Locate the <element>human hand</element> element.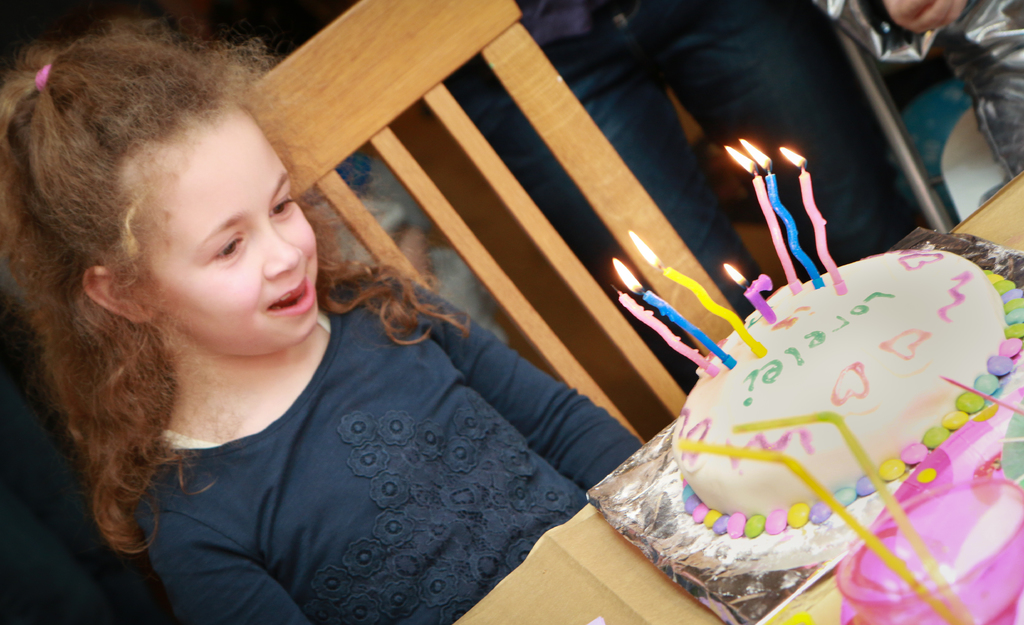
Element bbox: bbox(389, 224, 431, 279).
